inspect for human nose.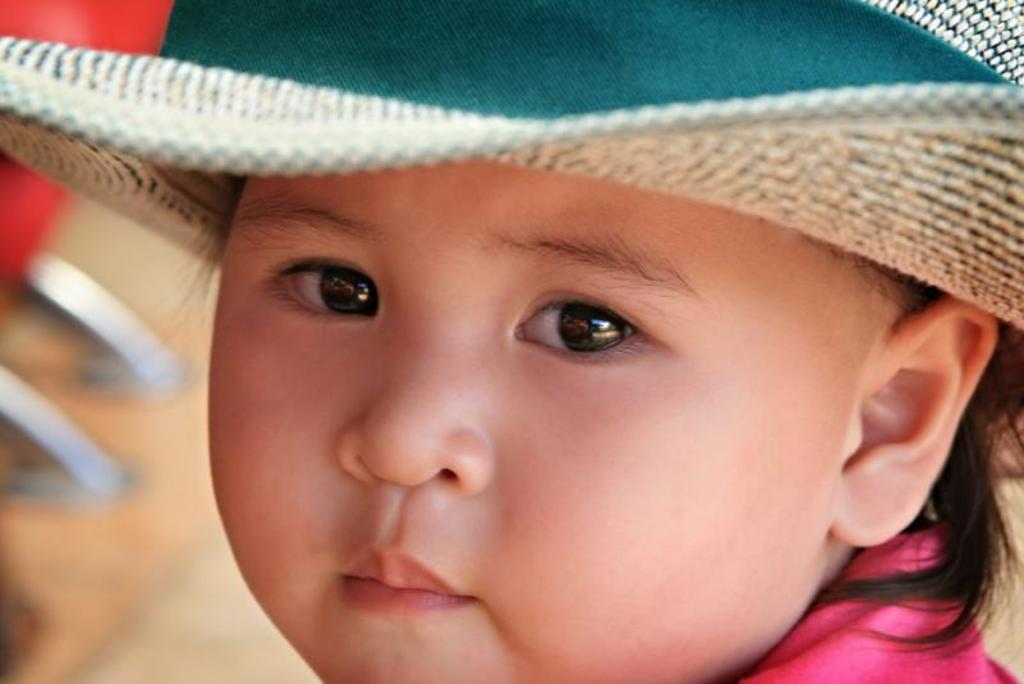
Inspection: {"x1": 332, "y1": 324, "x2": 497, "y2": 496}.
